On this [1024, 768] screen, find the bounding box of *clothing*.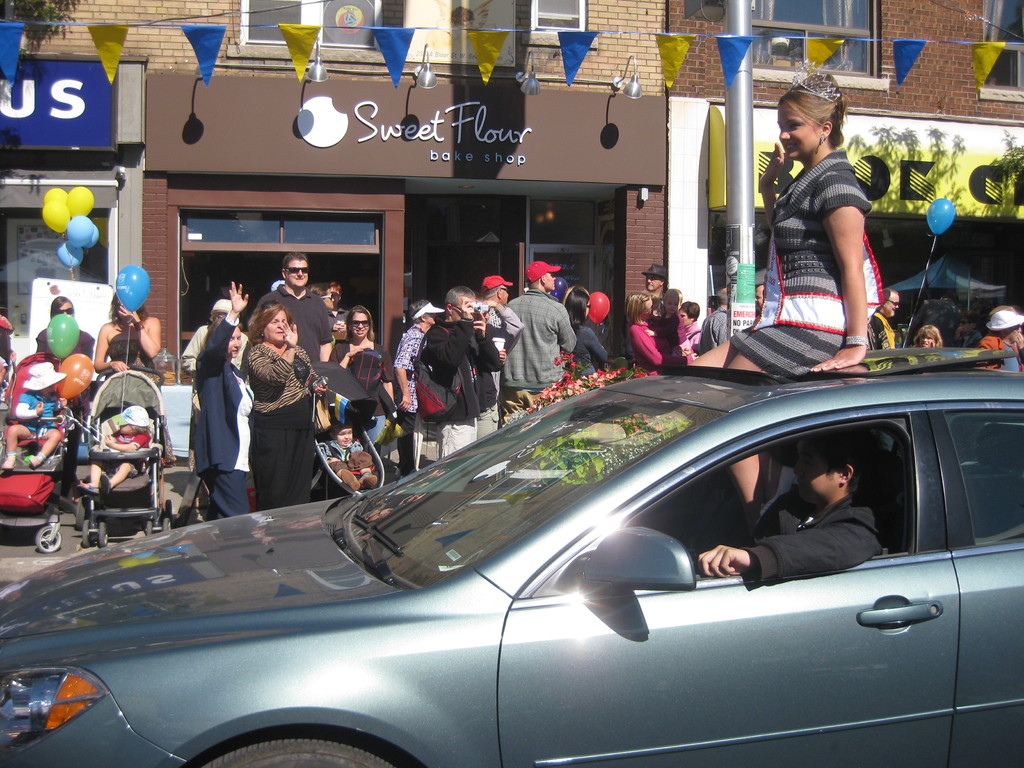
Bounding box: region(213, 303, 328, 525).
